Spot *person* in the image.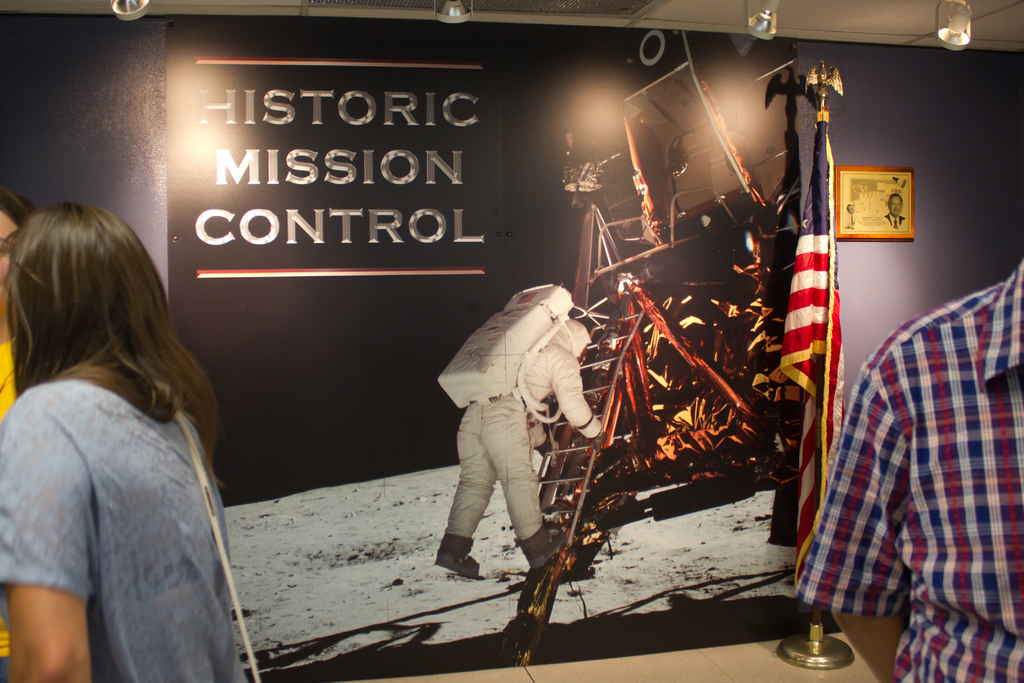
*person* found at (left=832, top=265, right=1023, bottom=682).
